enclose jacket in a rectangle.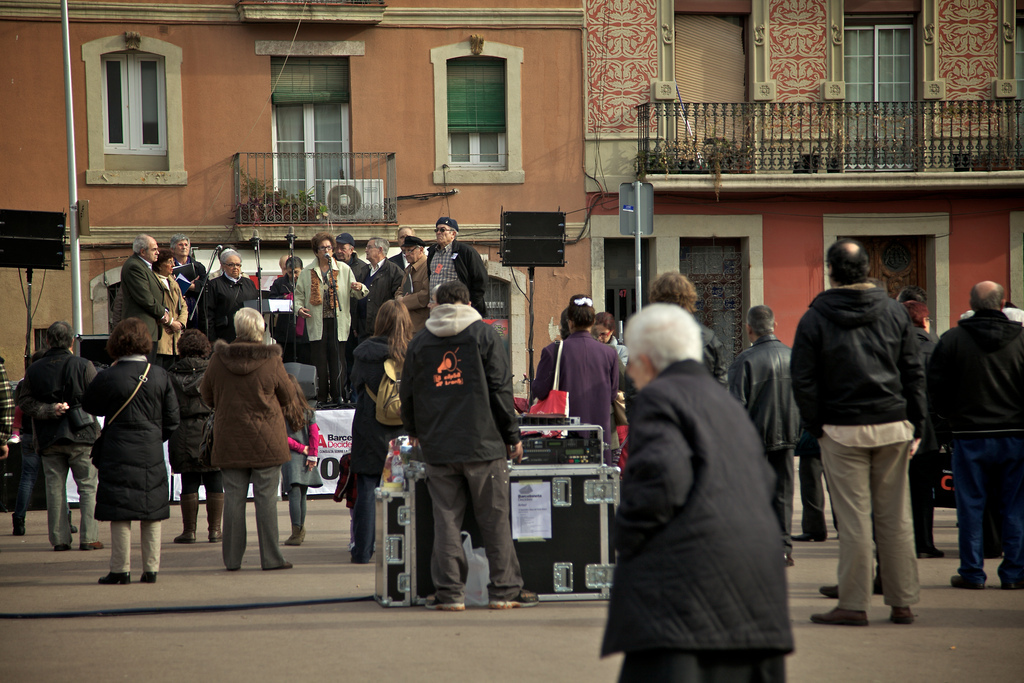
(left=787, top=281, right=930, bottom=442).
